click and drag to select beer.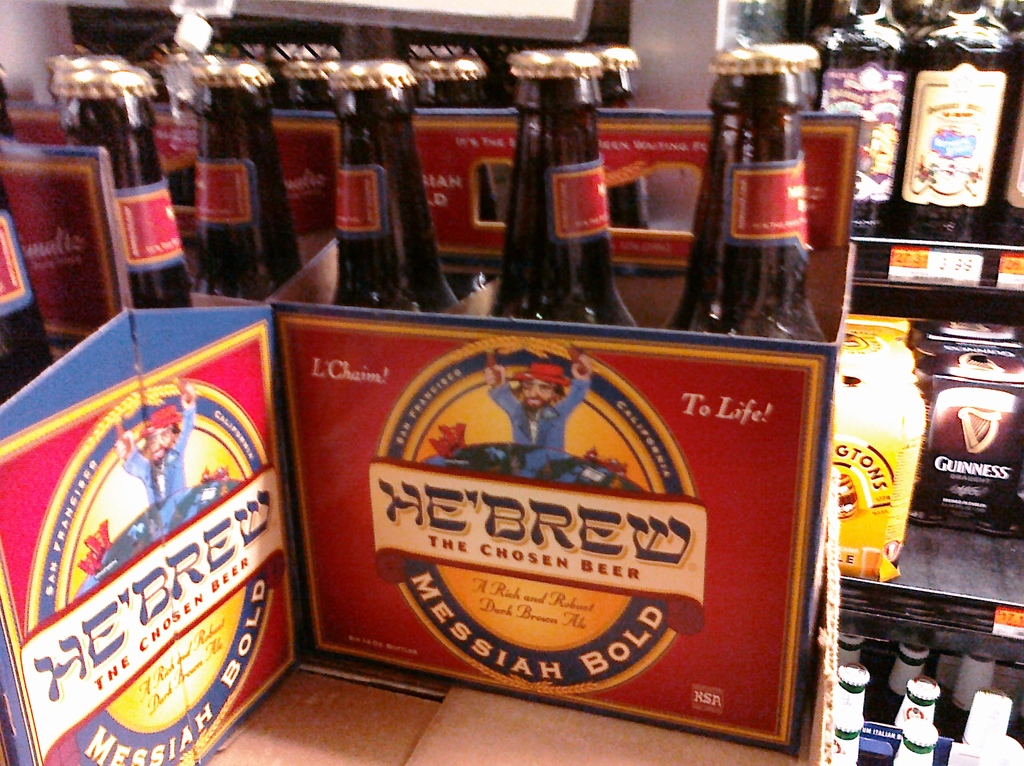
Selection: bbox=(483, 48, 640, 332).
